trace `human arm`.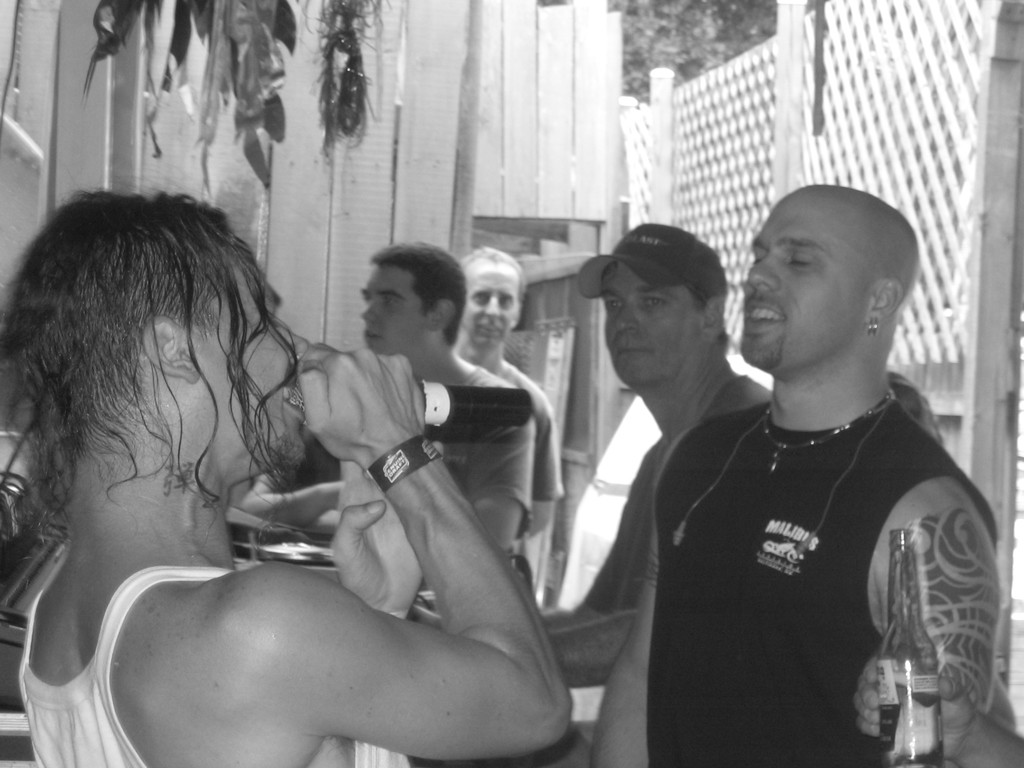
Traced to box=[449, 378, 542, 557].
